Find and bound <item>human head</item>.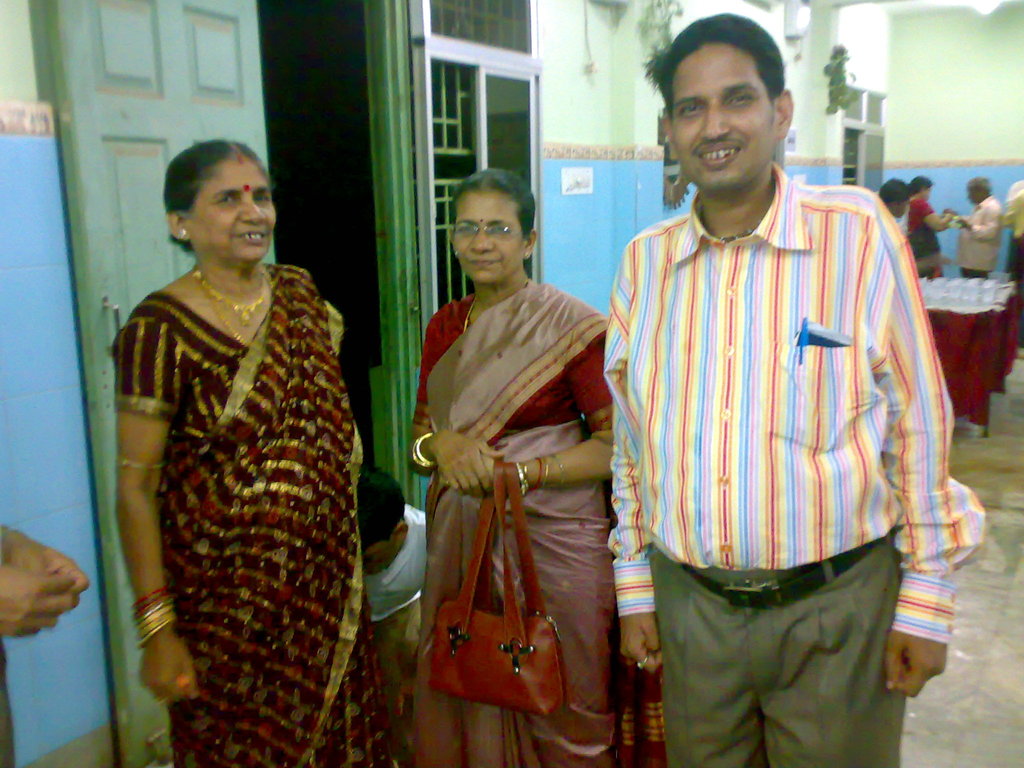
Bound: pyautogui.locateOnScreen(156, 135, 278, 273).
